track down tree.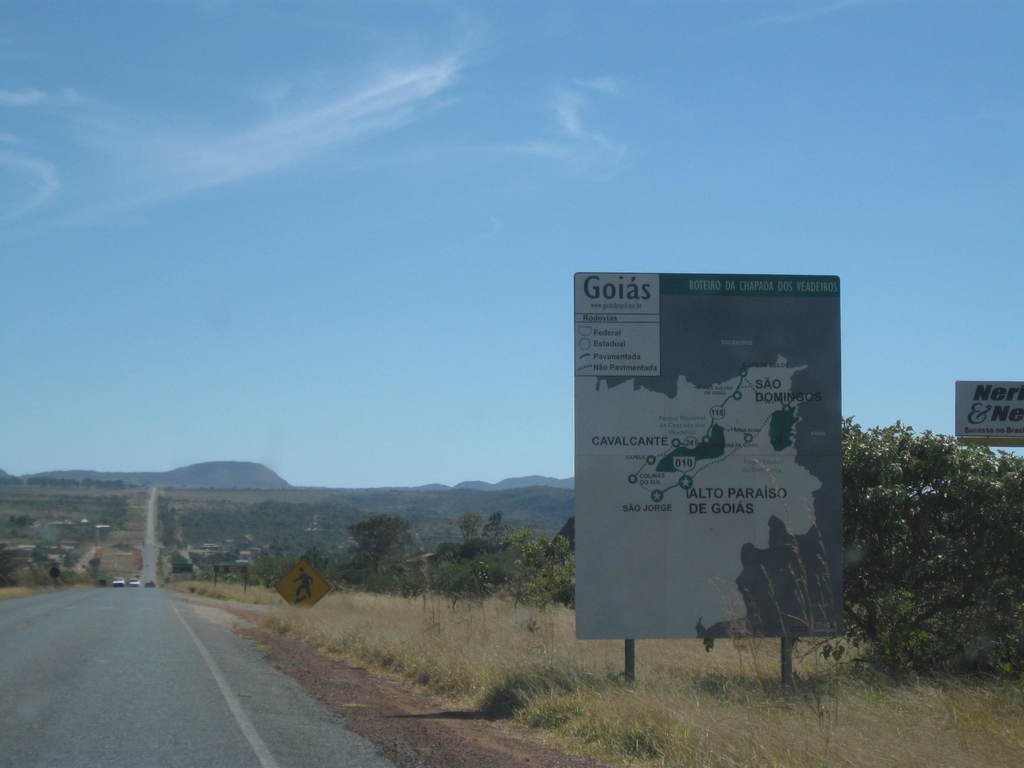
Tracked to <box>516,535,586,605</box>.
